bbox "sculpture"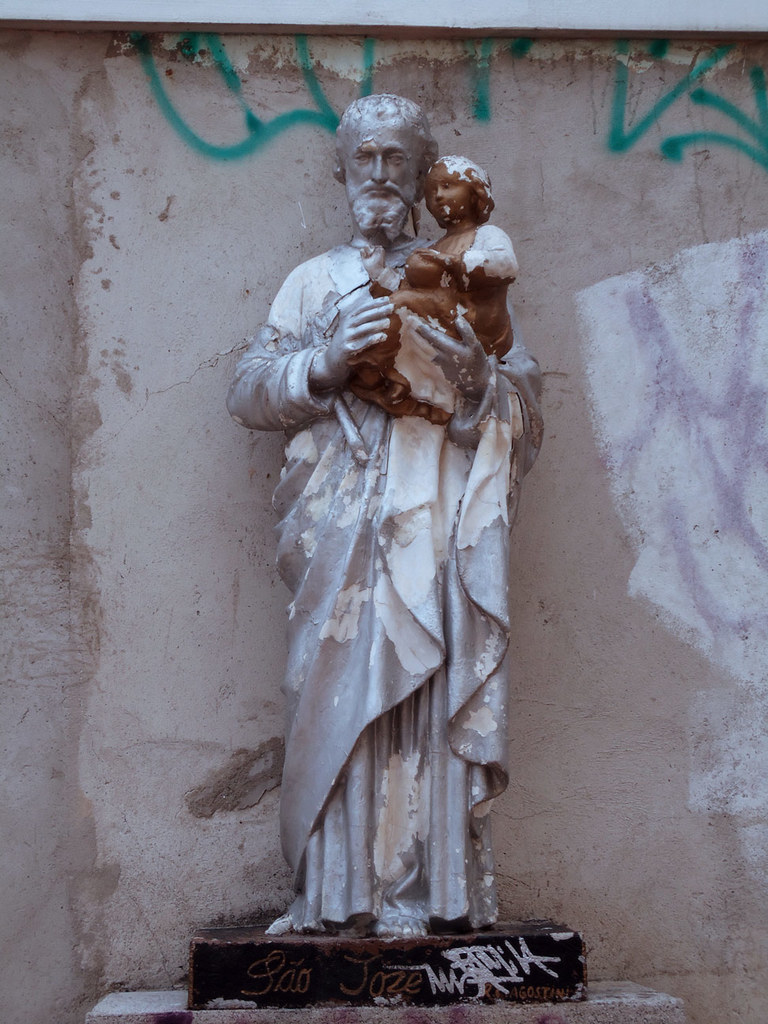
(x1=352, y1=152, x2=519, y2=423)
